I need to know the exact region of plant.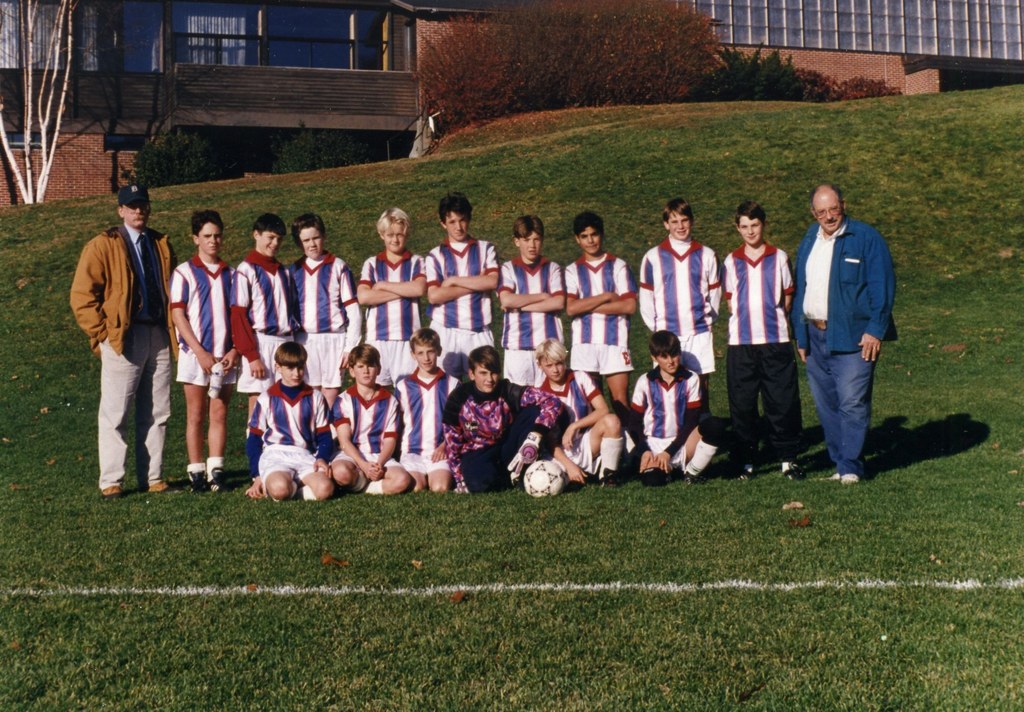
Region: <box>692,42,801,99</box>.
